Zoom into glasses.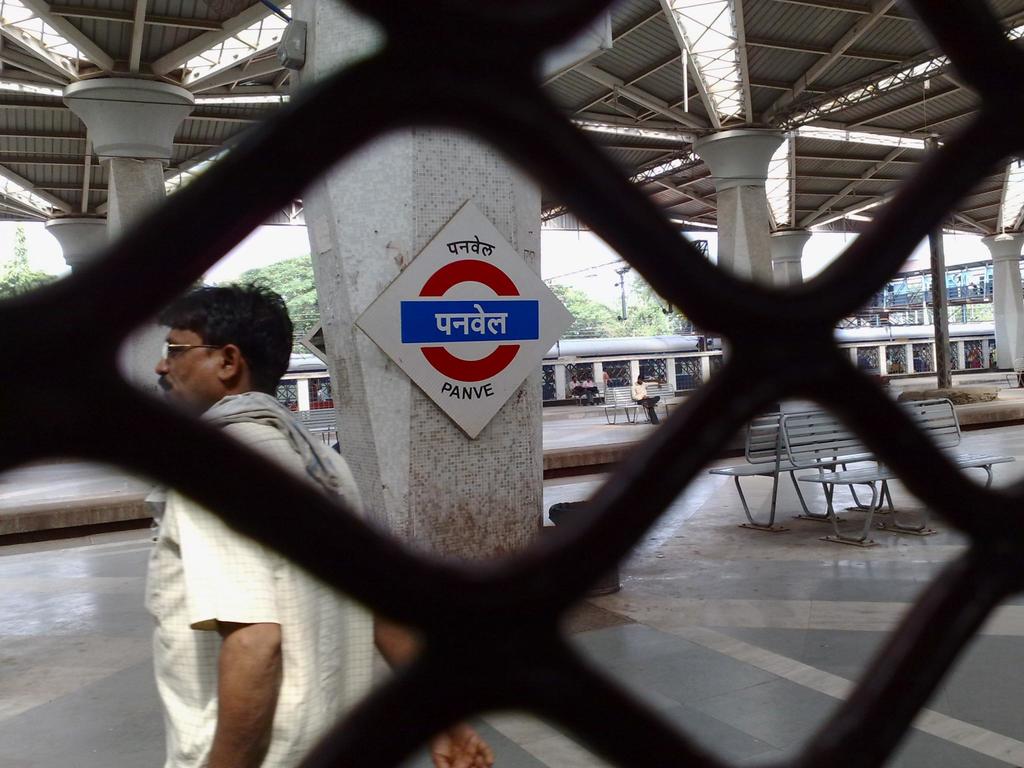
Zoom target: BBox(161, 340, 223, 360).
